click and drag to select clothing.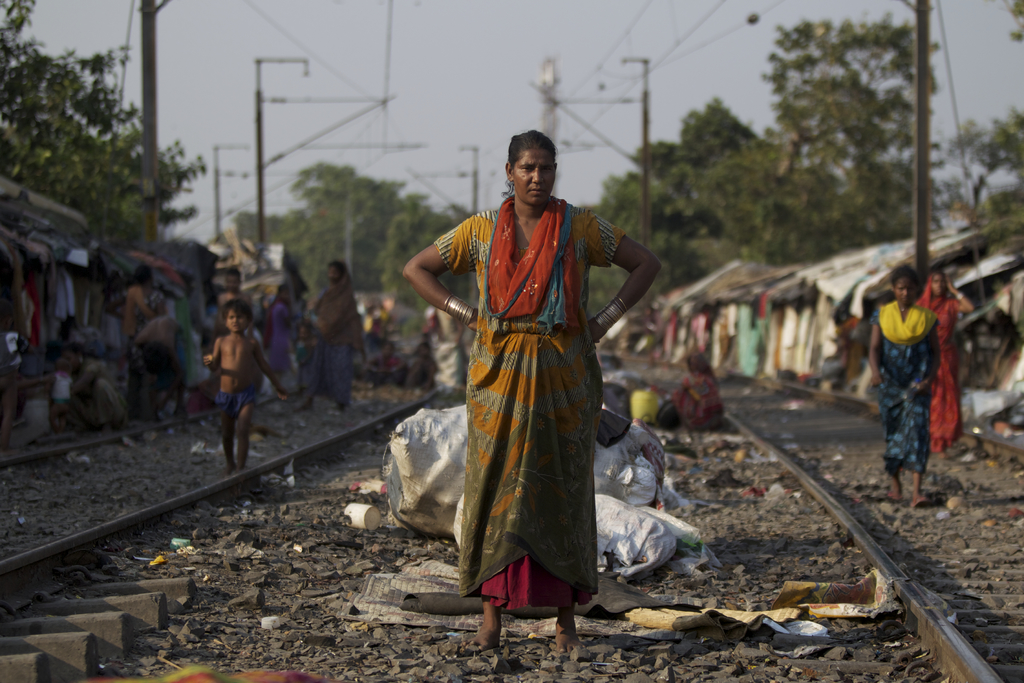
Selection: [left=216, top=388, right=255, bottom=423].
